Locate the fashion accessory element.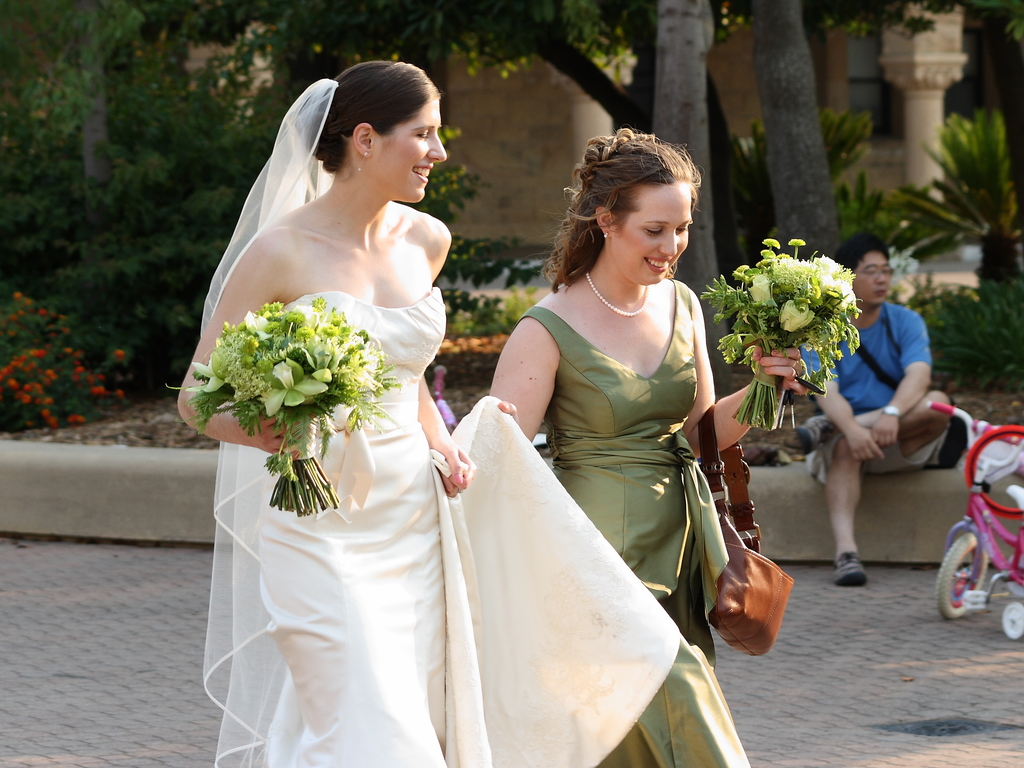
Element bbox: (834,553,866,583).
